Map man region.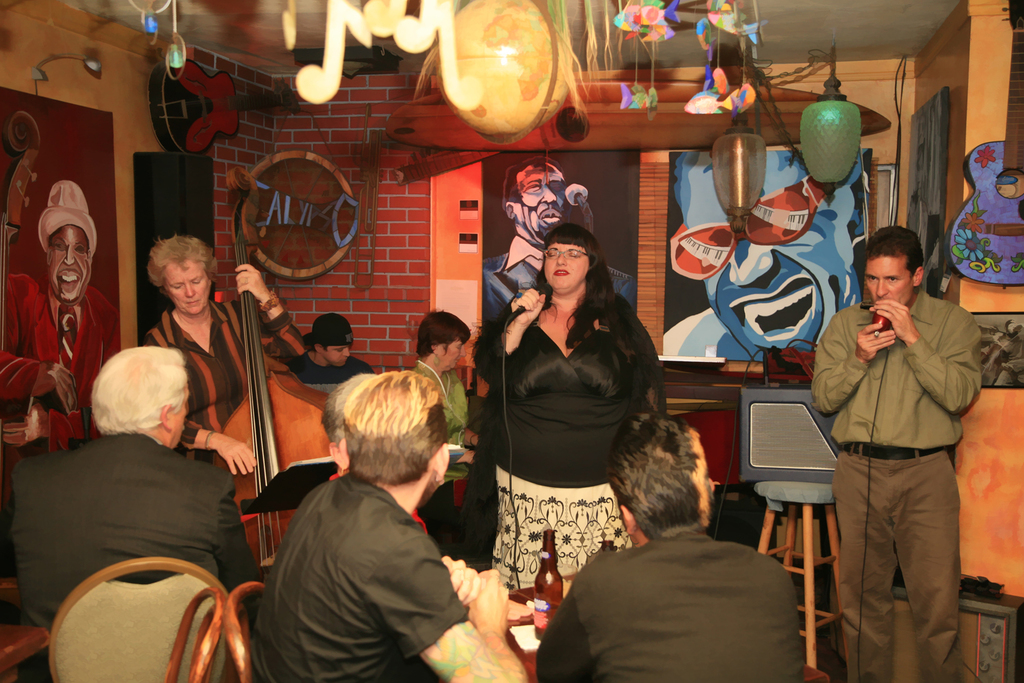
Mapped to 0, 180, 122, 508.
